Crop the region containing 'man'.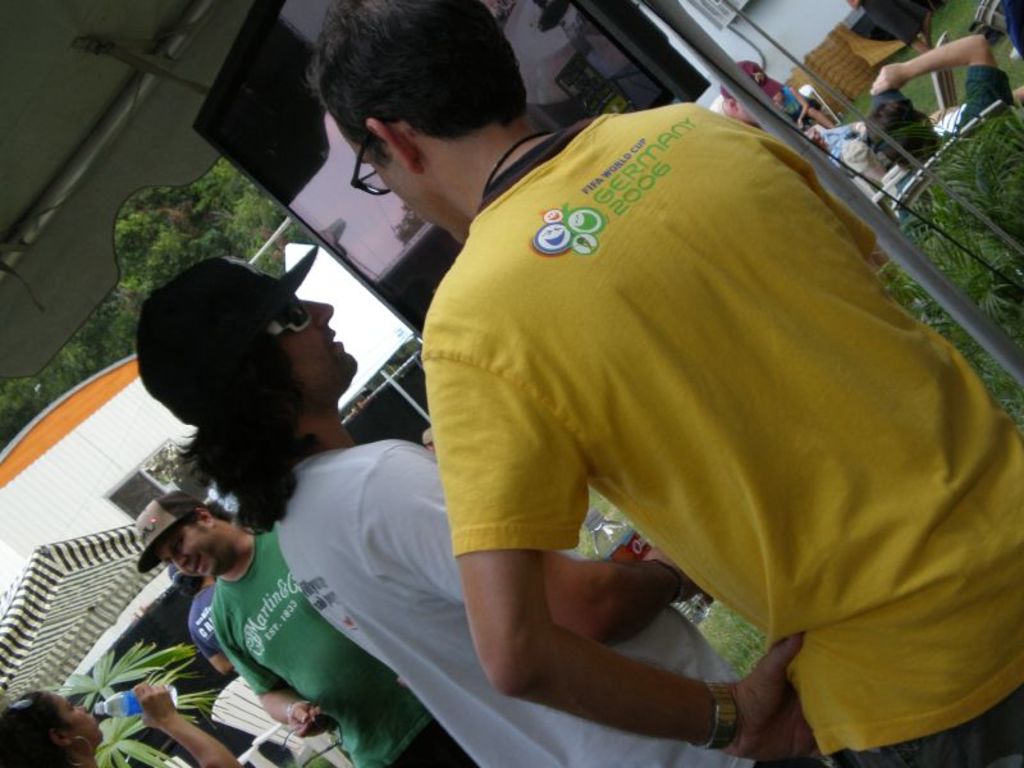
Crop region: bbox(131, 255, 805, 767).
